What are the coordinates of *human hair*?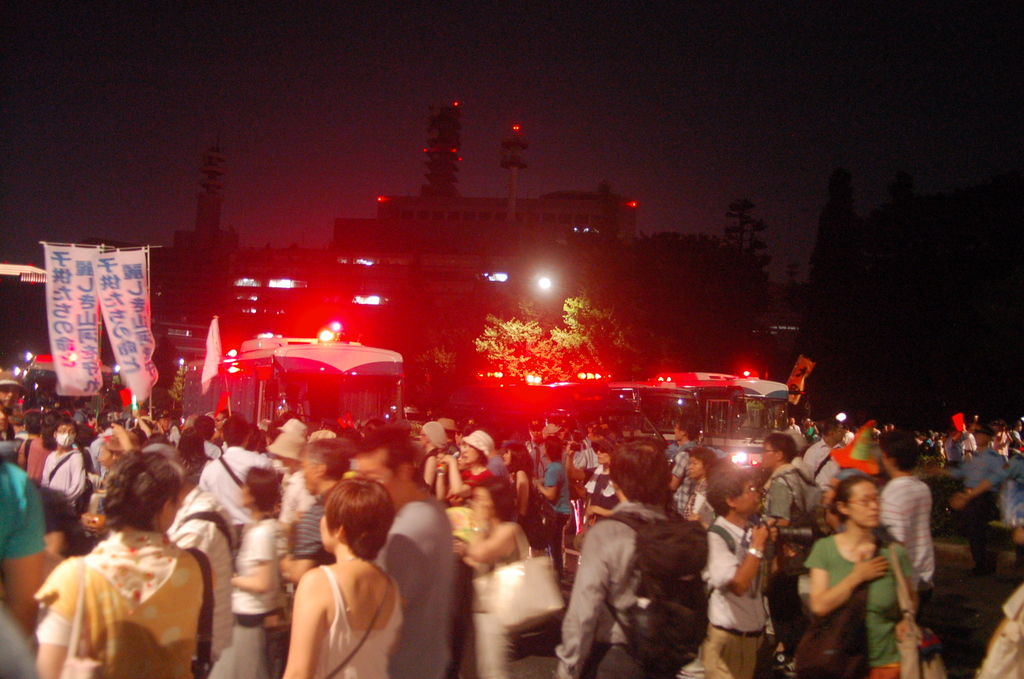
<region>470, 446, 491, 471</region>.
